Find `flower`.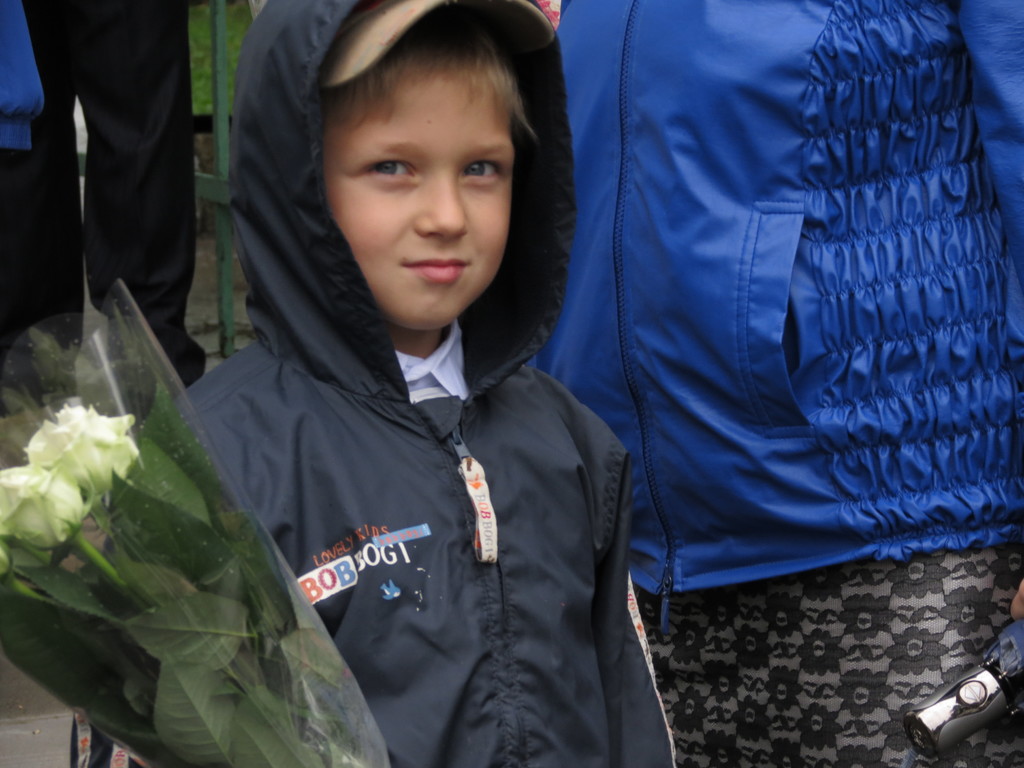
bbox=[60, 399, 147, 491].
